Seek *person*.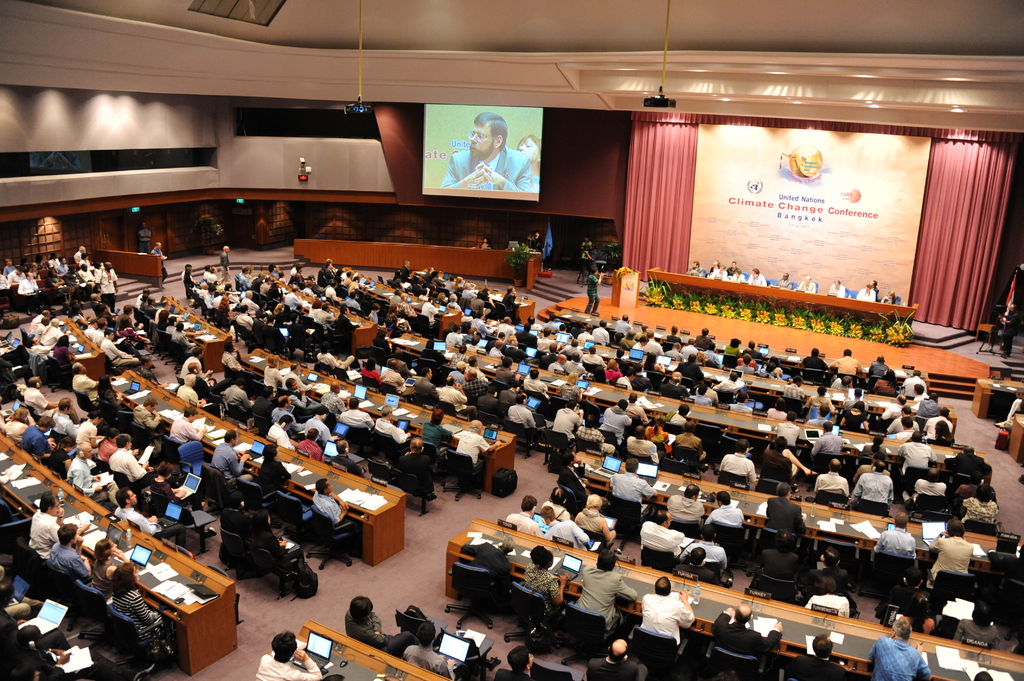
{"left": 675, "top": 543, "right": 714, "bottom": 588}.
